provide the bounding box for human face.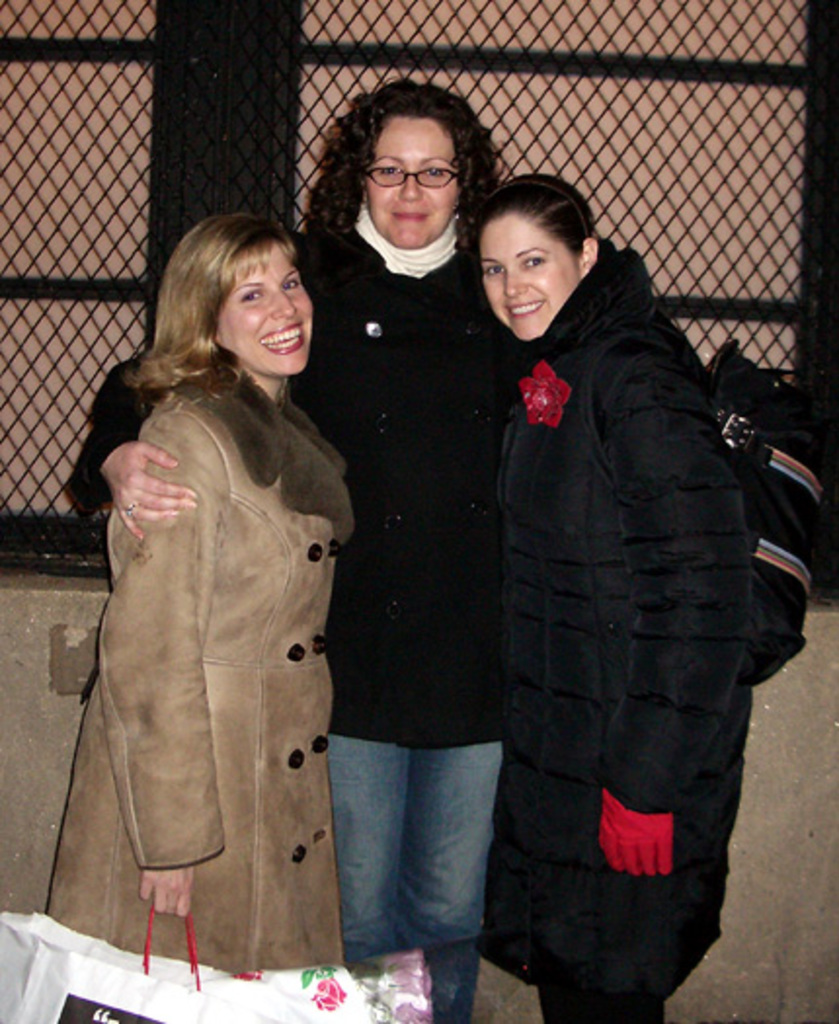
[215, 238, 312, 376].
